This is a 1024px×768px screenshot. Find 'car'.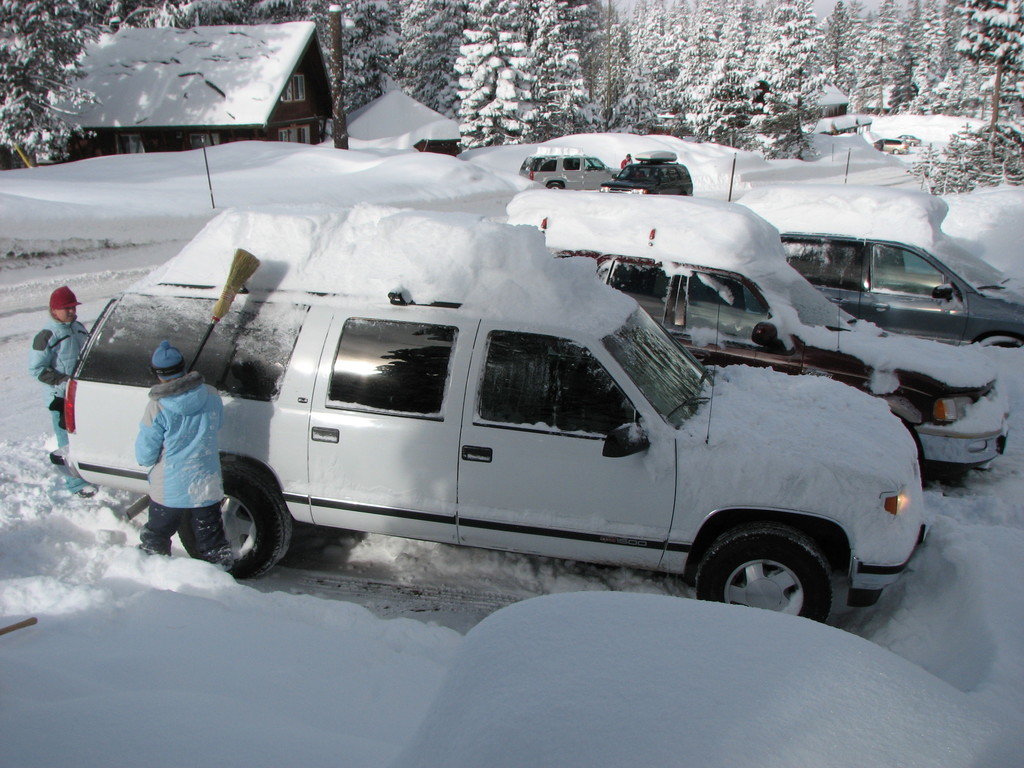
Bounding box: x1=775, y1=230, x2=1023, y2=348.
